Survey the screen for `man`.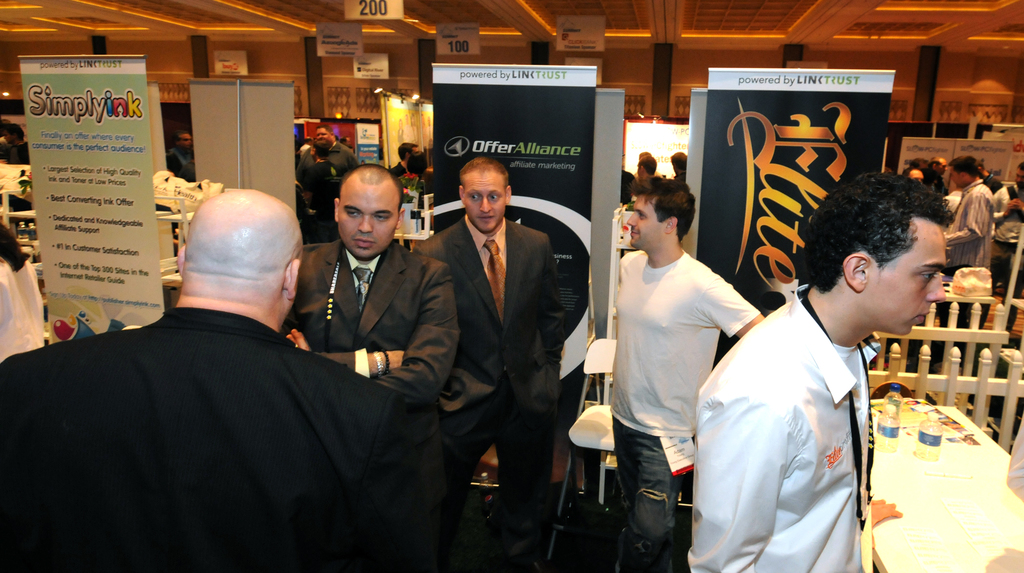
Survey found: box(616, 156, 654, 199).
